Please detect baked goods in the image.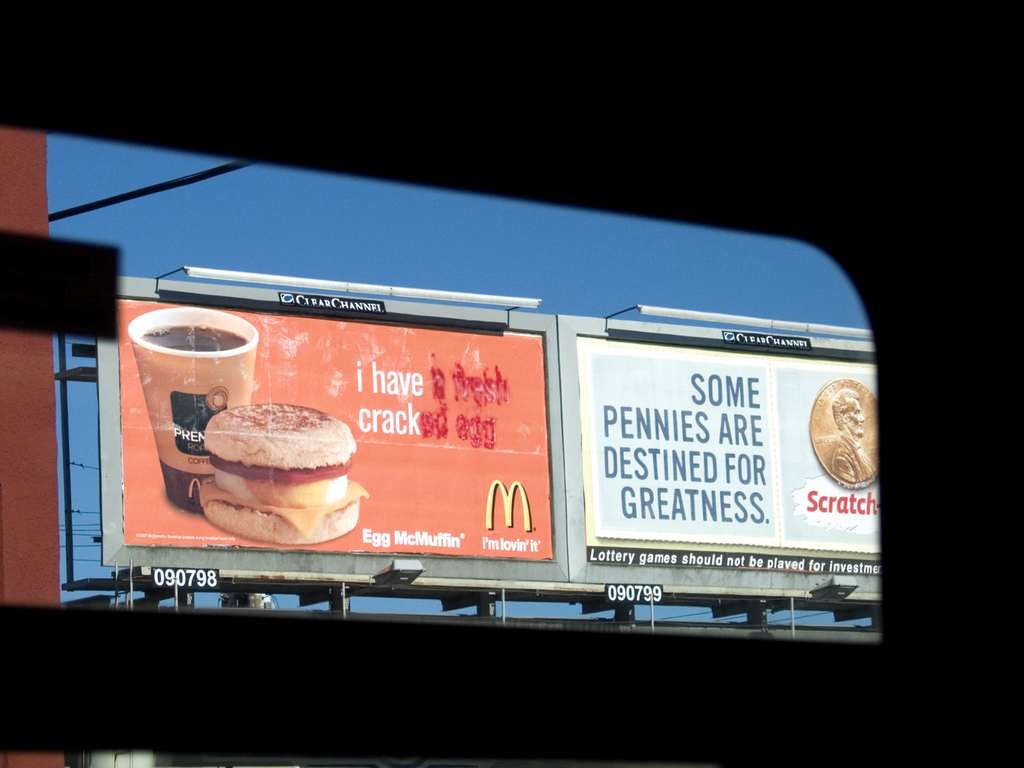
l=183, t=397, r=370, b=548.
